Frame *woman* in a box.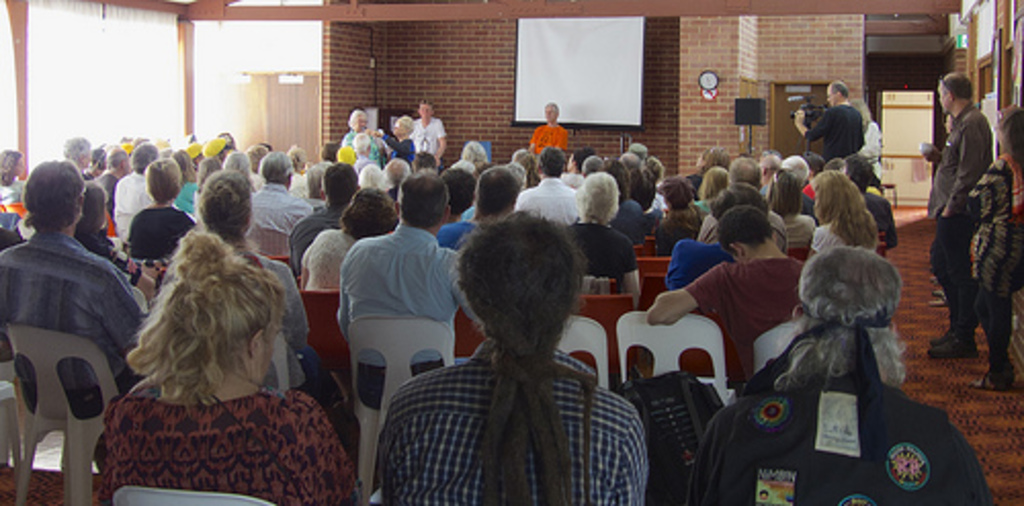
x1=846 y1=98 x2=883 y2=180.
